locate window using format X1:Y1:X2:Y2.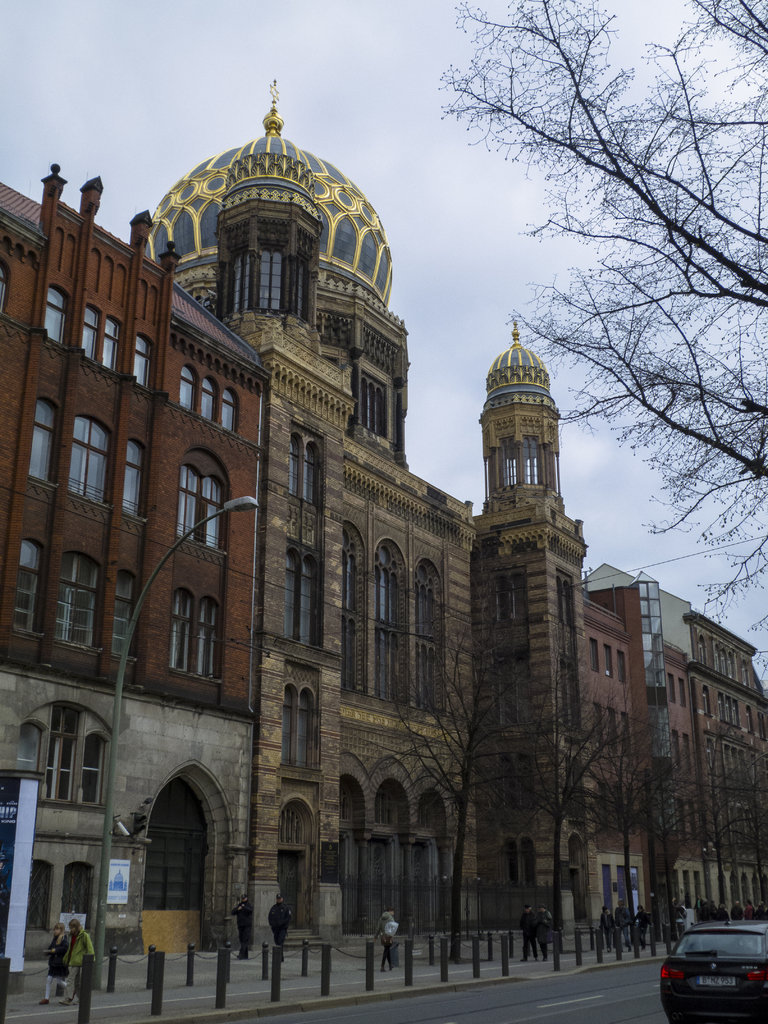
282:686:317:776.
